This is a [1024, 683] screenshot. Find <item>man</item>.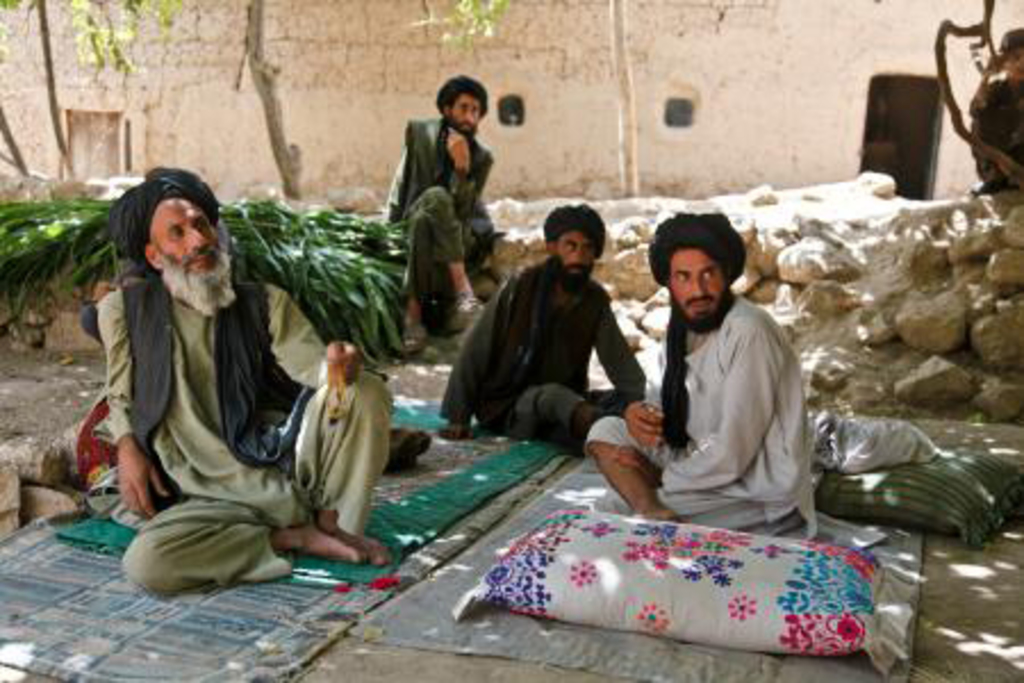
Bounding box: x1=89 y1=164 x2=400 y2=594.
